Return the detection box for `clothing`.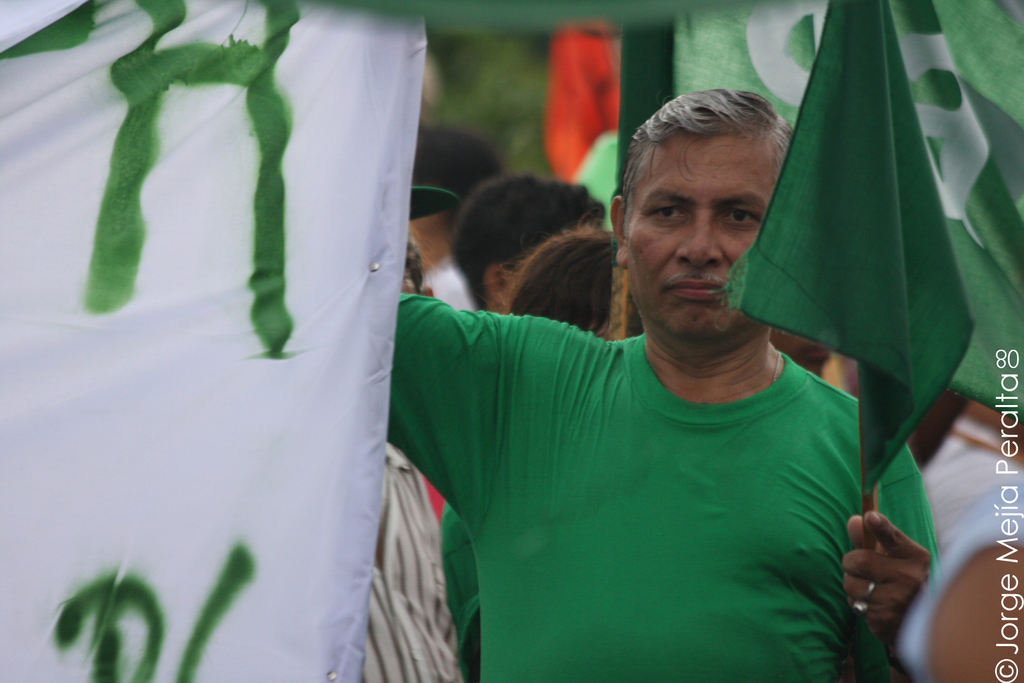
x1=915, y1=413, x2=1013, y2=542.
